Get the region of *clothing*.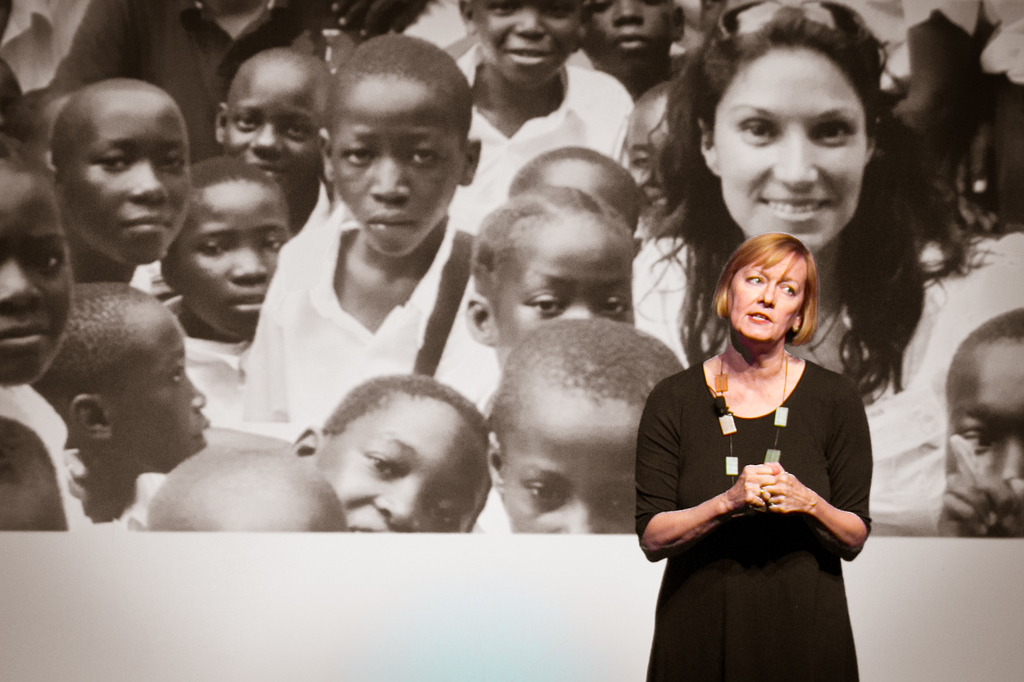
detection(451, 44, 631, 228).
